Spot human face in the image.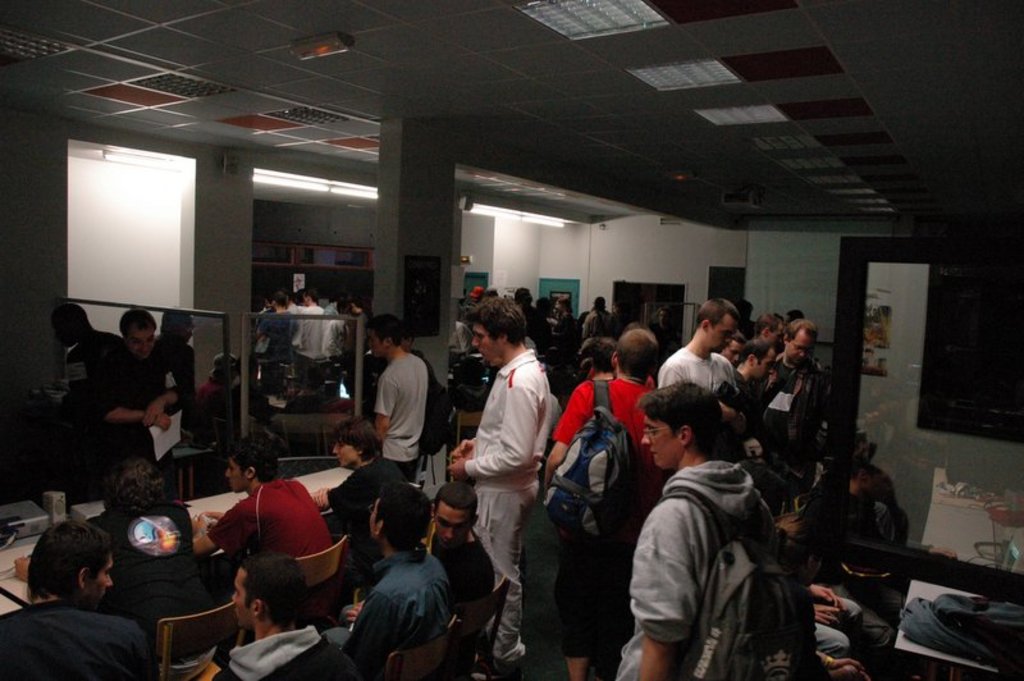
human face found at <region>337, 438, 358, 463</region>.
